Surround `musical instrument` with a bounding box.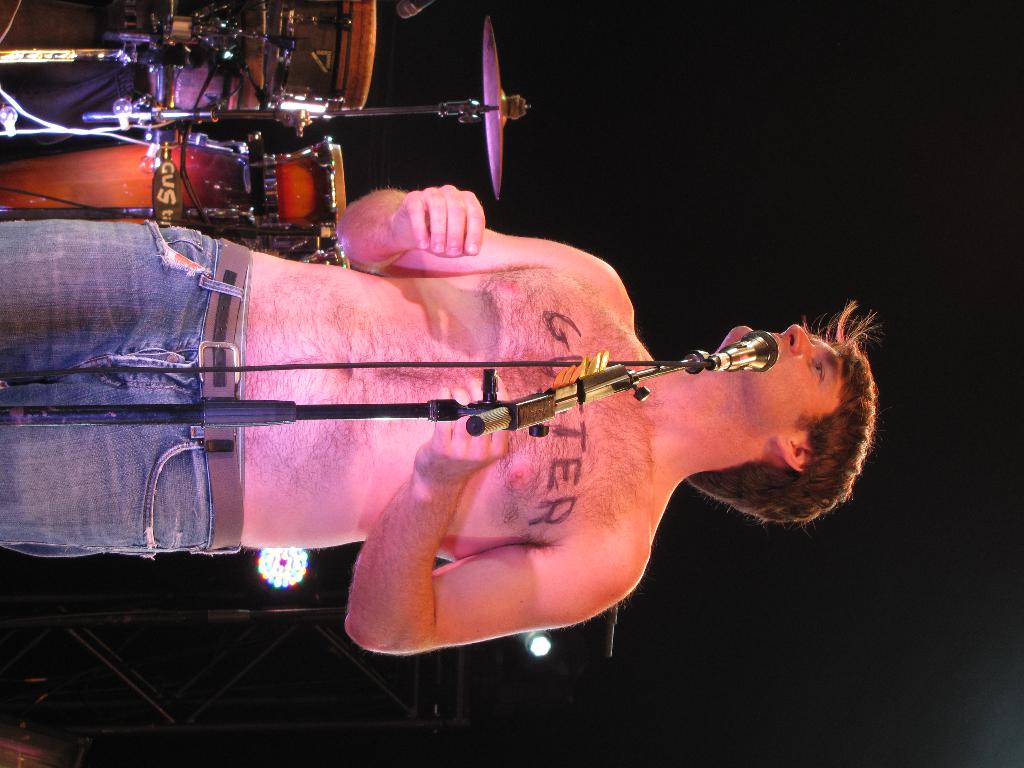
<bbox>0, 138, 276, 227</bbox>.
